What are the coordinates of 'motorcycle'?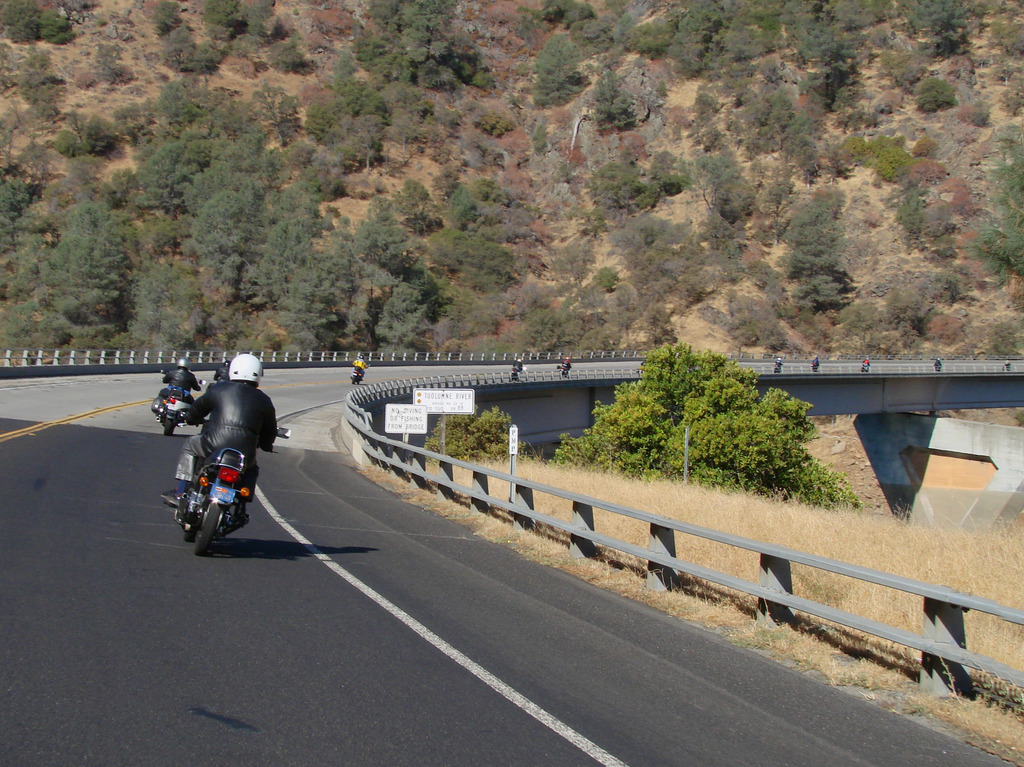
350 364 369 384.
